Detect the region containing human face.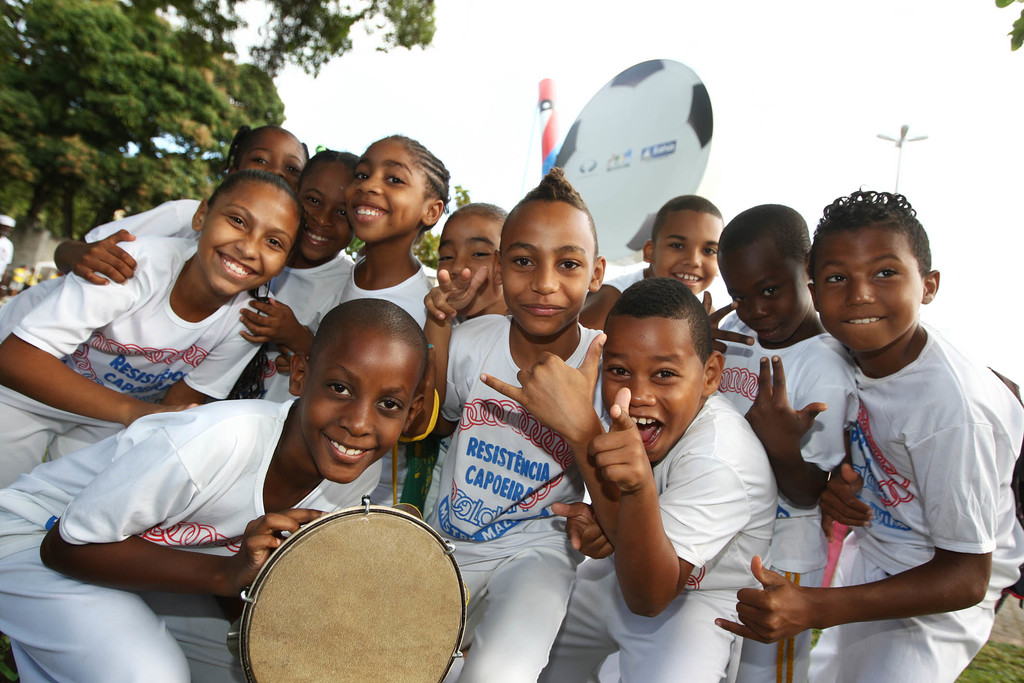
501,203,598,337.
